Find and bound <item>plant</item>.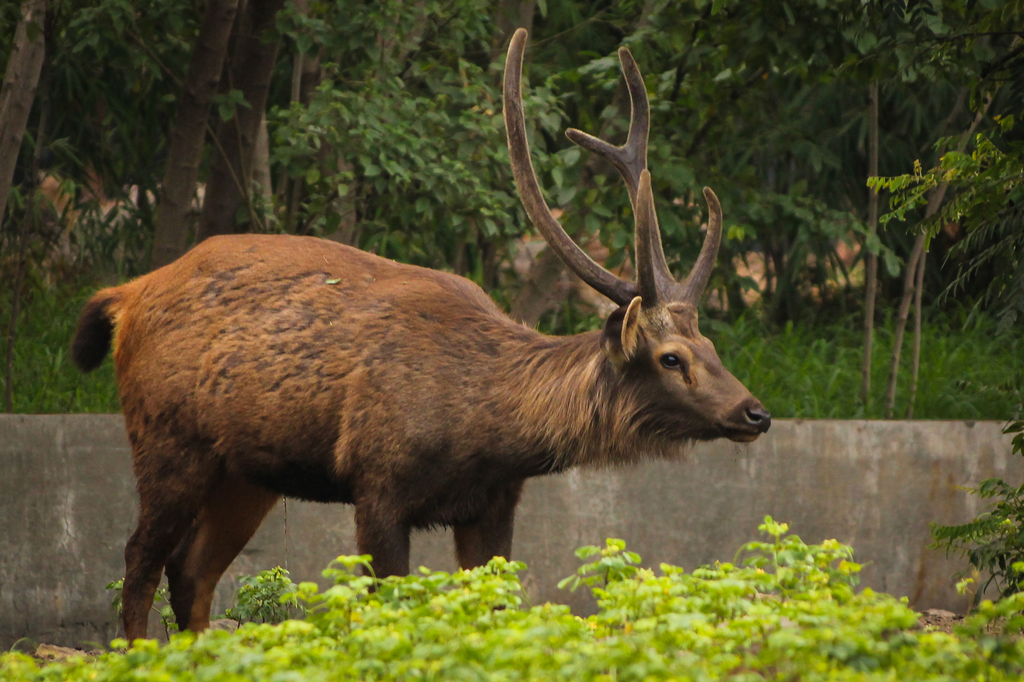
Bound: BBox(936, 399, 1017, 628).
